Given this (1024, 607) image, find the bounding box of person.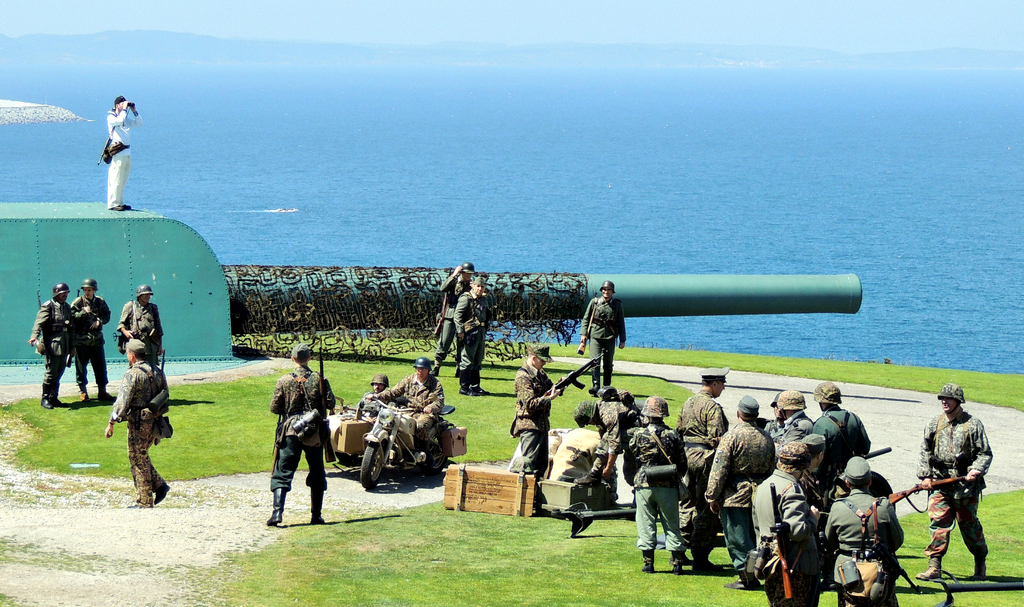
(left=115, top=277, right=165, bottom=367).
